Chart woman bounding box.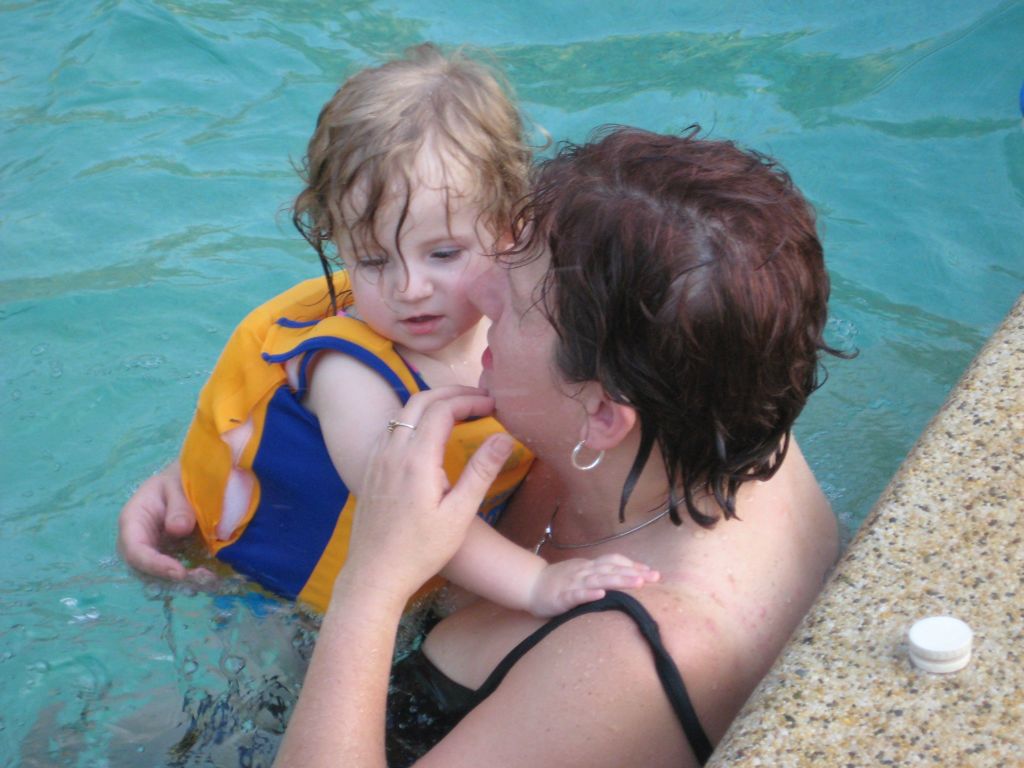
Charted: 115,106,856,767.
